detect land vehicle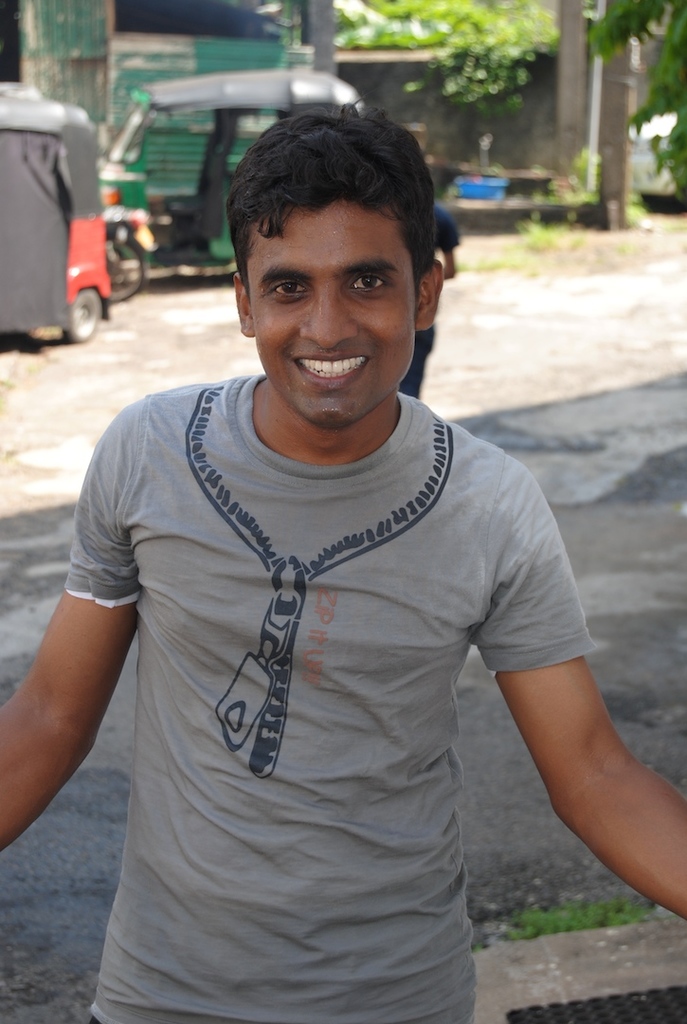
BBox(4, 105, 137, 335)
